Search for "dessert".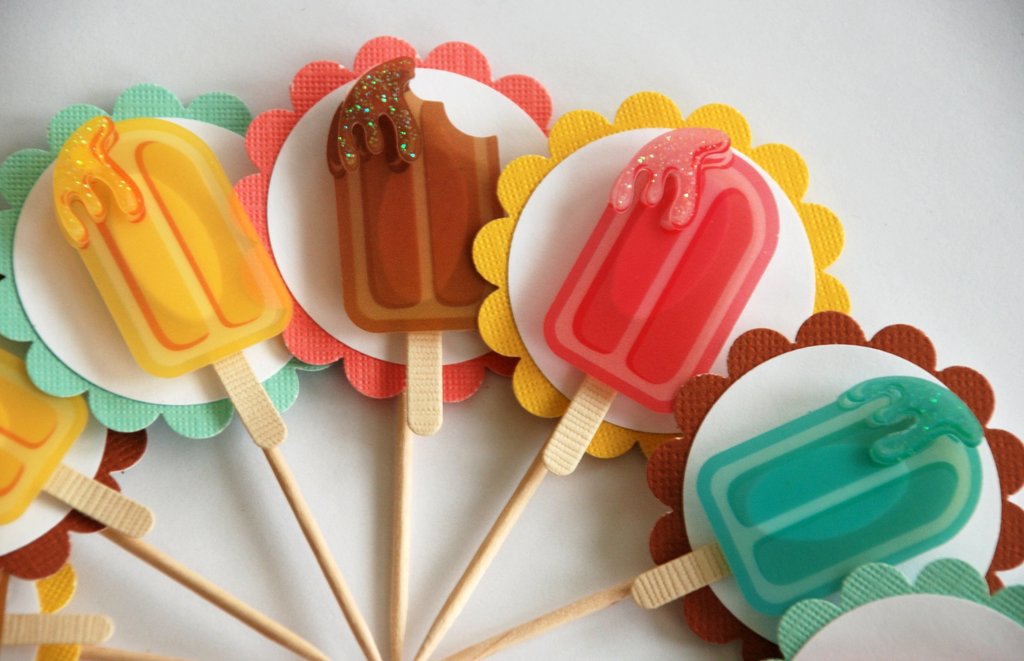
Found at x1=441, y1=324, x2=1023, y2=660.
